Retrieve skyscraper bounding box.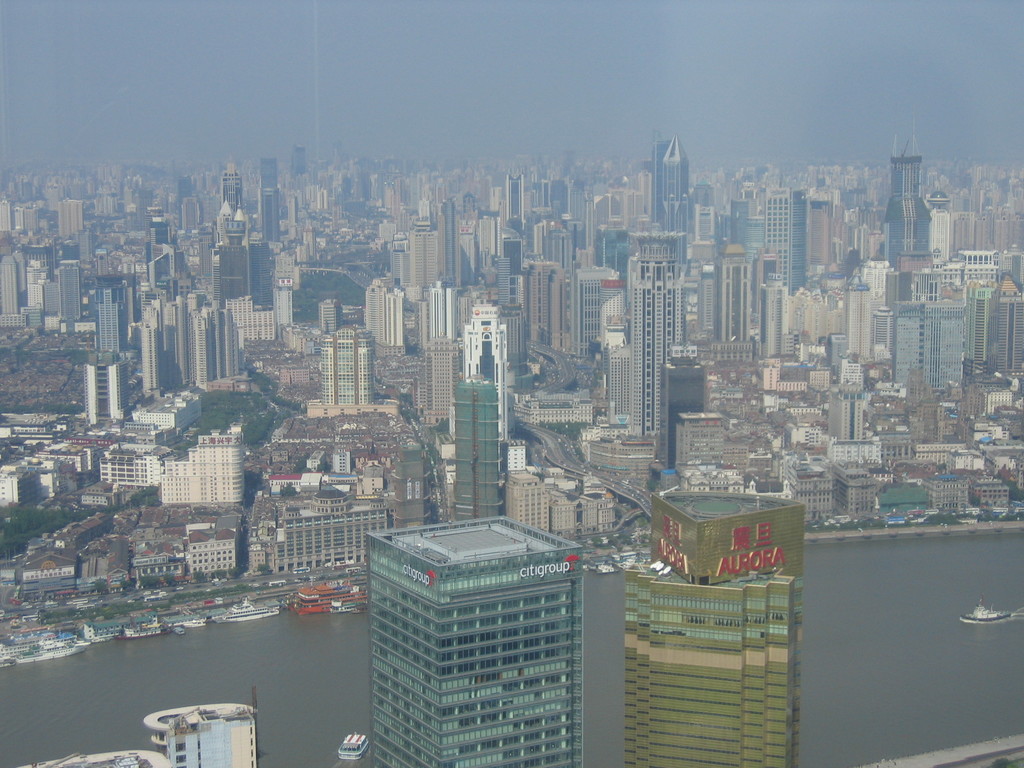
Bounding box: x1=270 y1=252 x2=298 y2=329.
